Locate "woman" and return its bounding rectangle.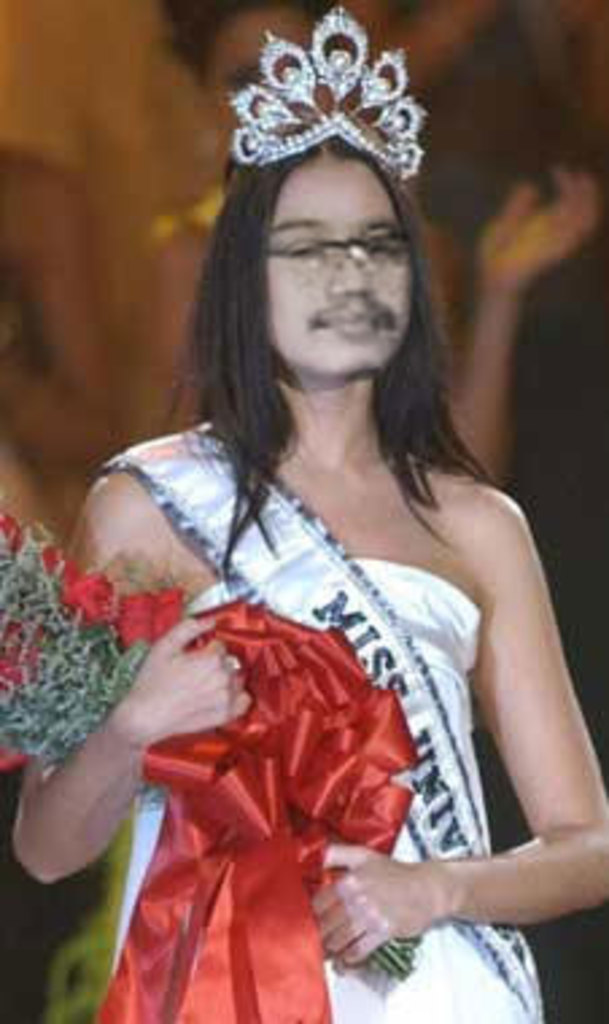
(49, 5, 560, 1023).
